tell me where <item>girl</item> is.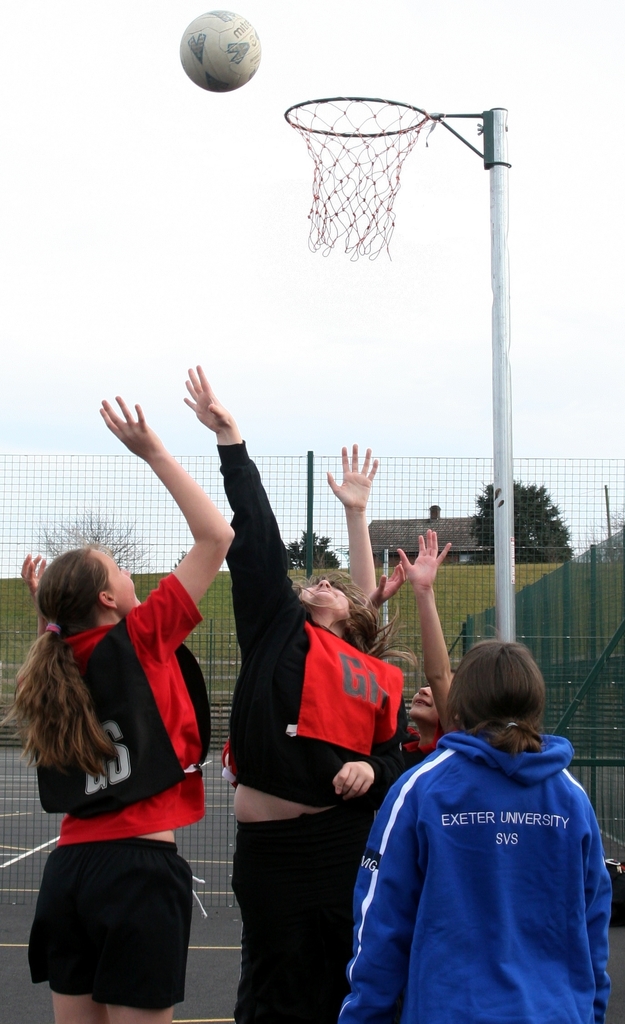
<item>girl</item> is at rect(334, 628, 606, 1023).
